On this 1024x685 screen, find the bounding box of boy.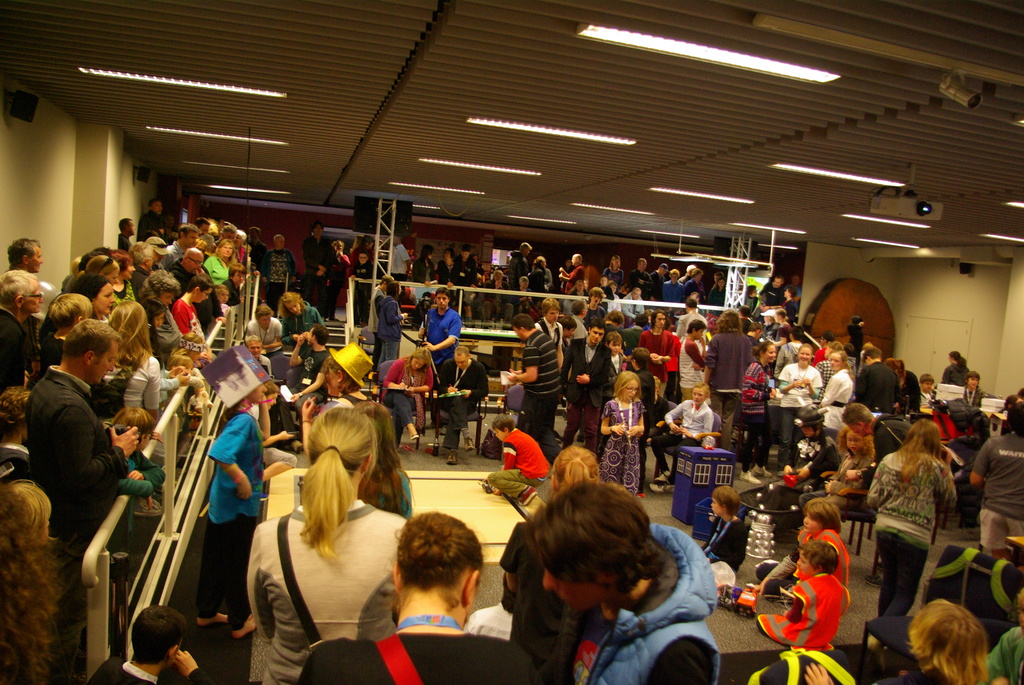
Bounding box: bbox=(952, 368, 984, 409).
